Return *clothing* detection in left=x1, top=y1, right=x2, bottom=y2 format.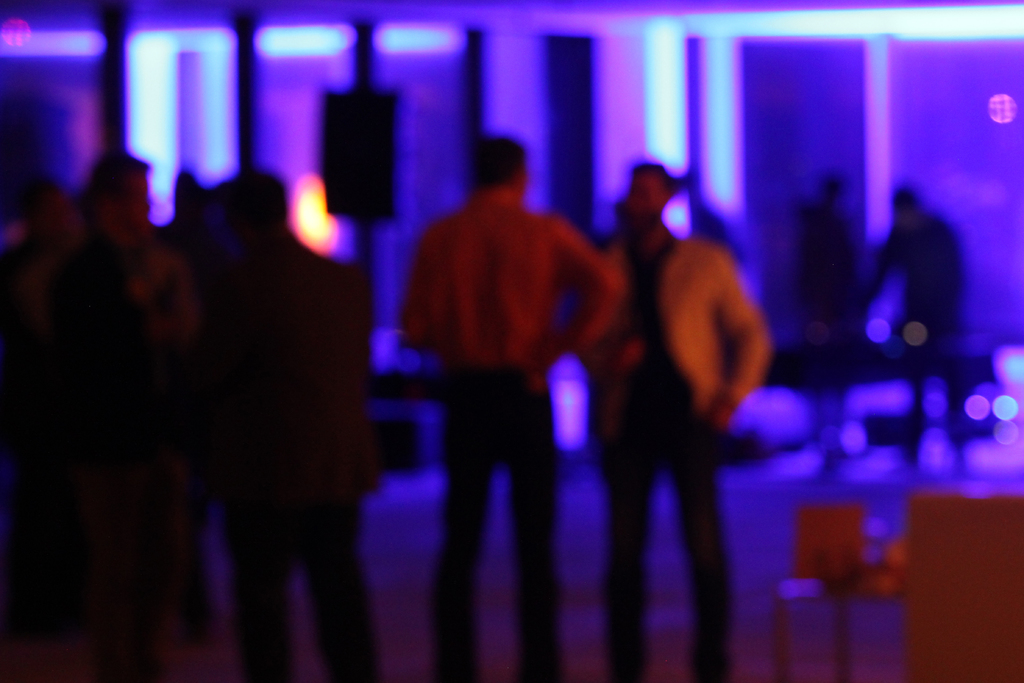
left=402, top=190, right=632, bottom=682.
